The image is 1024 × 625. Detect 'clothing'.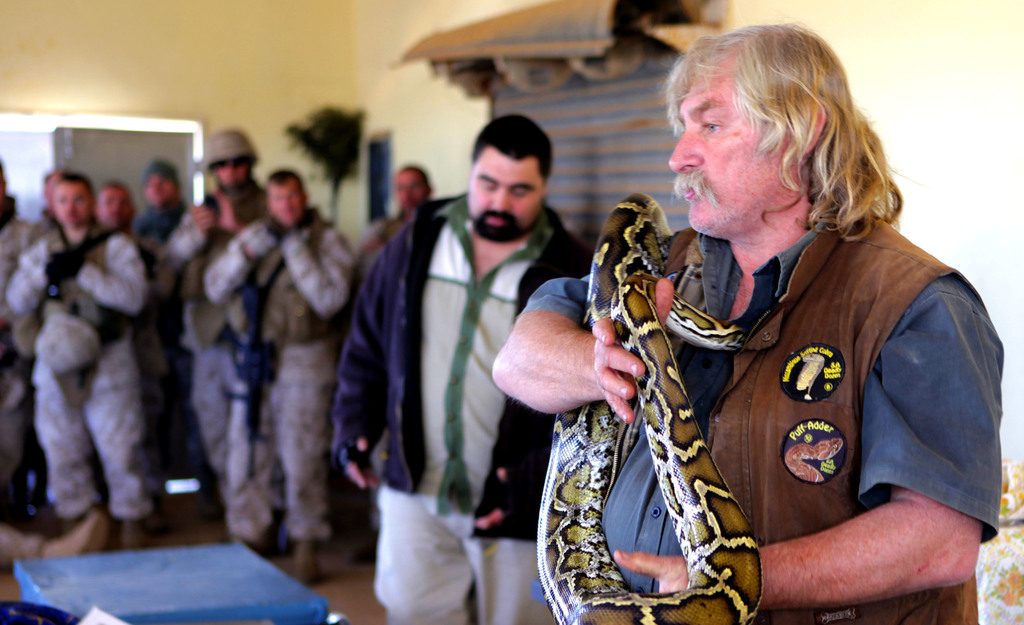
Detection: <region>199, 207, 348, 552</region>.
